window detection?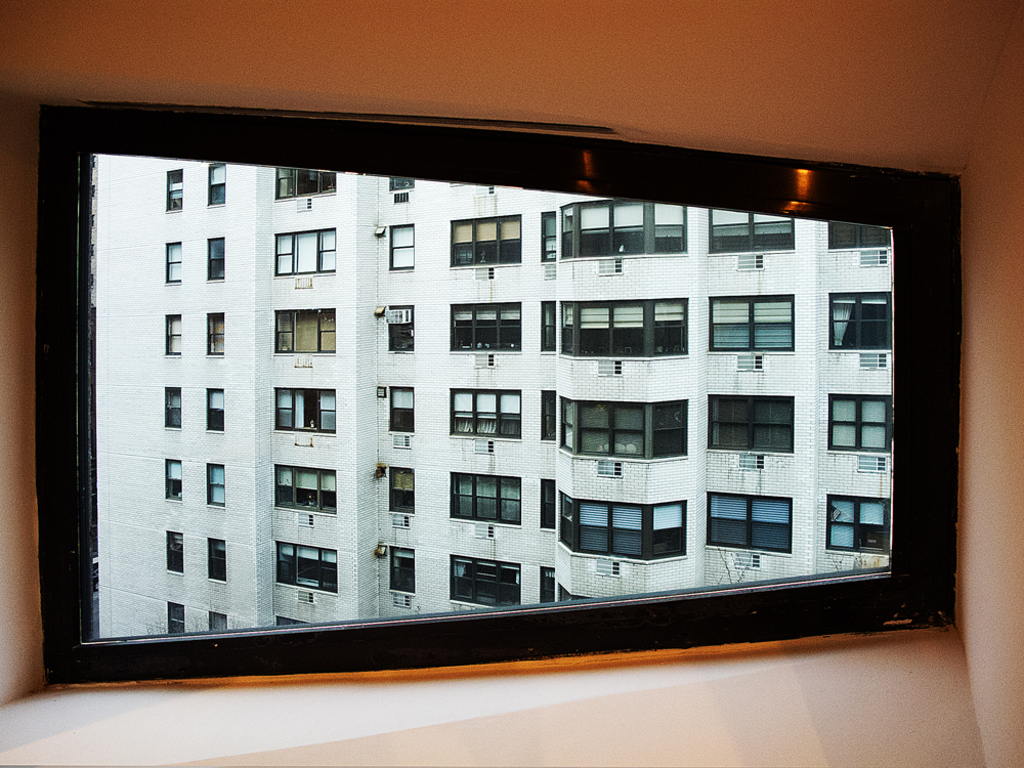
pyautogui.locateOnScreen(447, 554, 522, 609)
